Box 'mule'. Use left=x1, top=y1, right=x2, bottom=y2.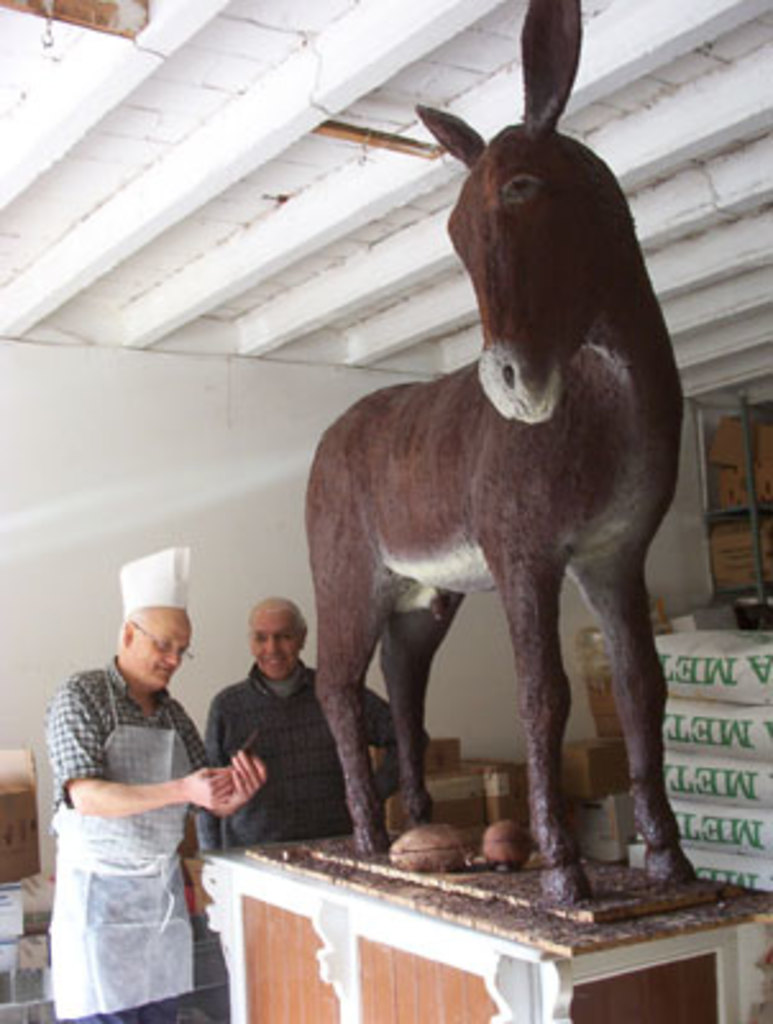
left=271, top=3, right=719, bottom=927.
